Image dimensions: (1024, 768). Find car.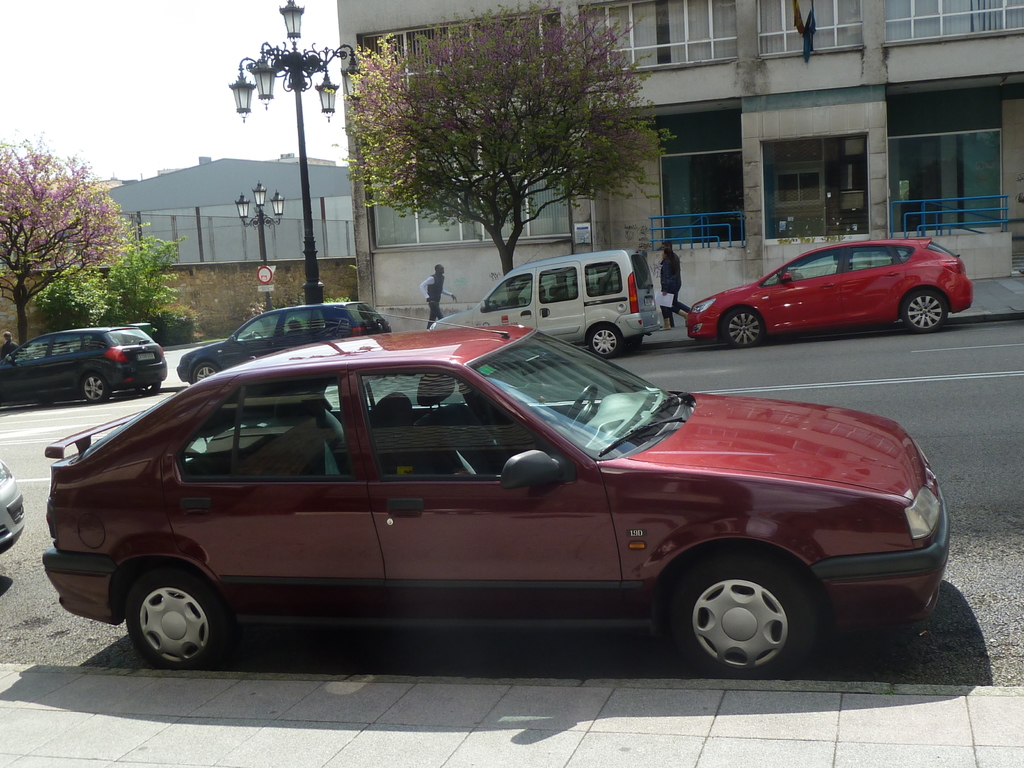
bbox=(44, 330, 951, 678).
